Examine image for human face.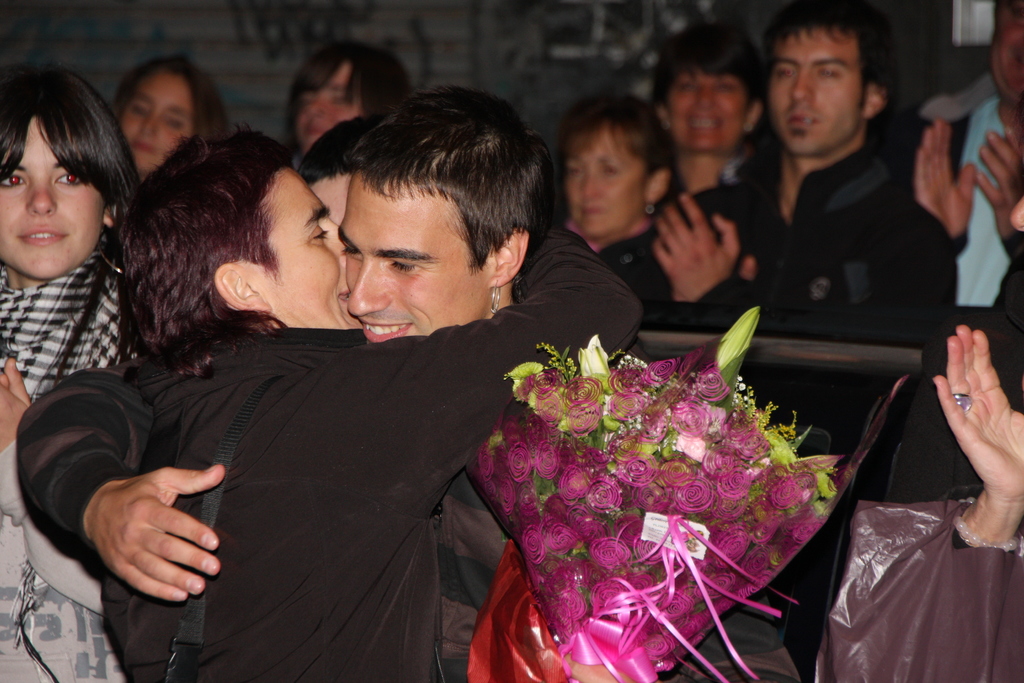
Examination result: <region>124, 70, 192, 174</region>.
